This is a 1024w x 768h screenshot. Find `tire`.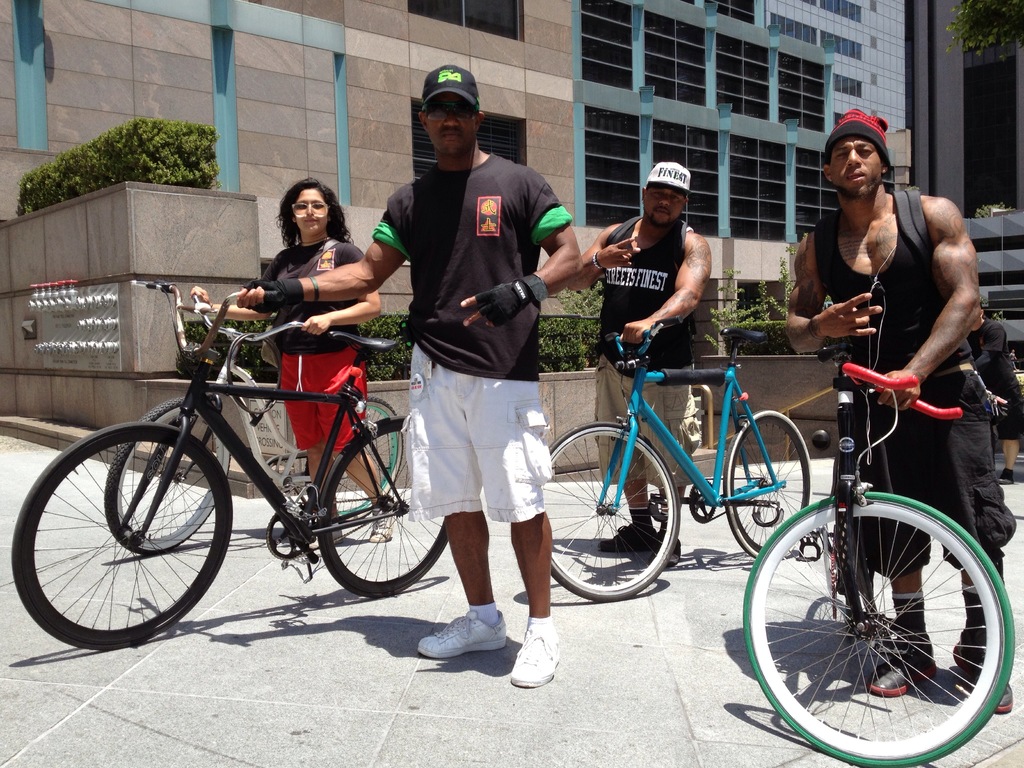
Bounding box: region(7, 419, 234, 646).
